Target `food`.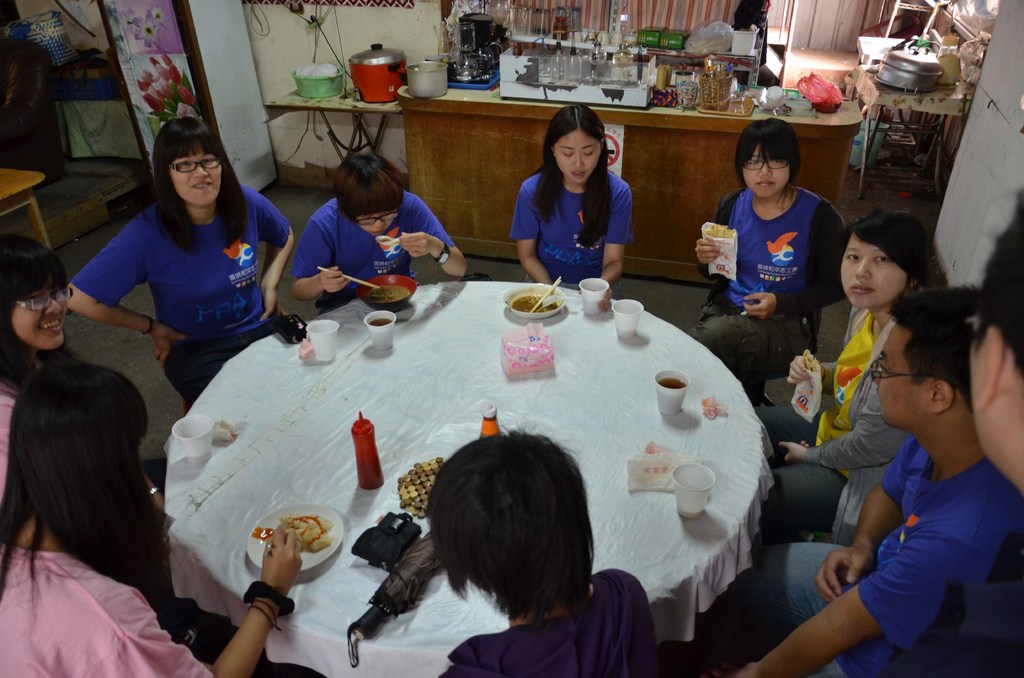
Target region: [left=252, top=515, right=337, bottom=552].
